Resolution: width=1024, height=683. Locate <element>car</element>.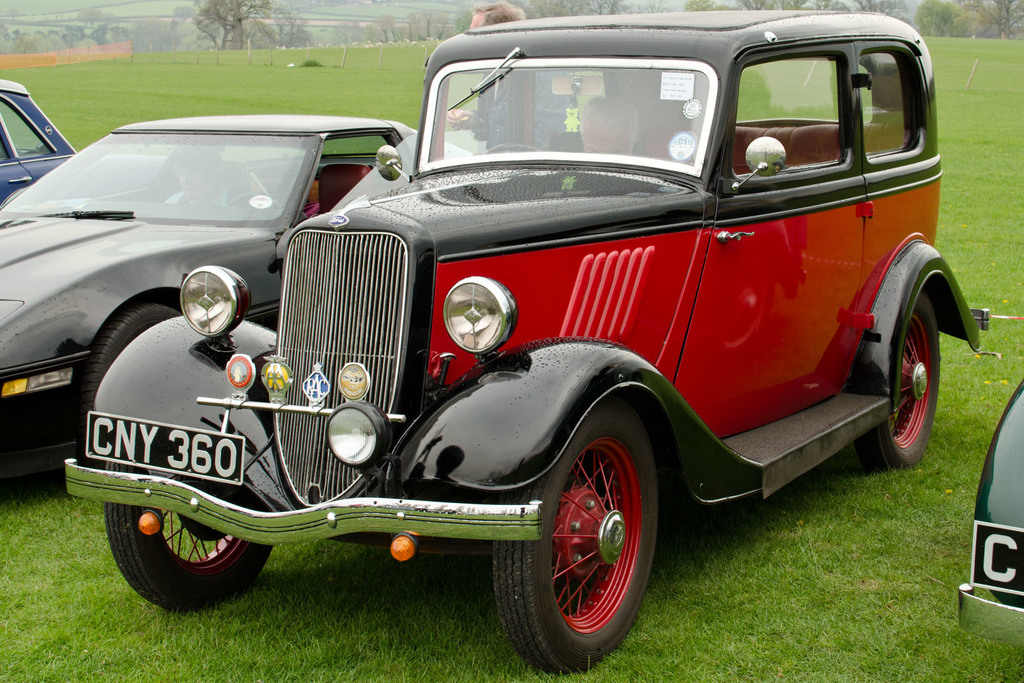
957,382,1023,655.
